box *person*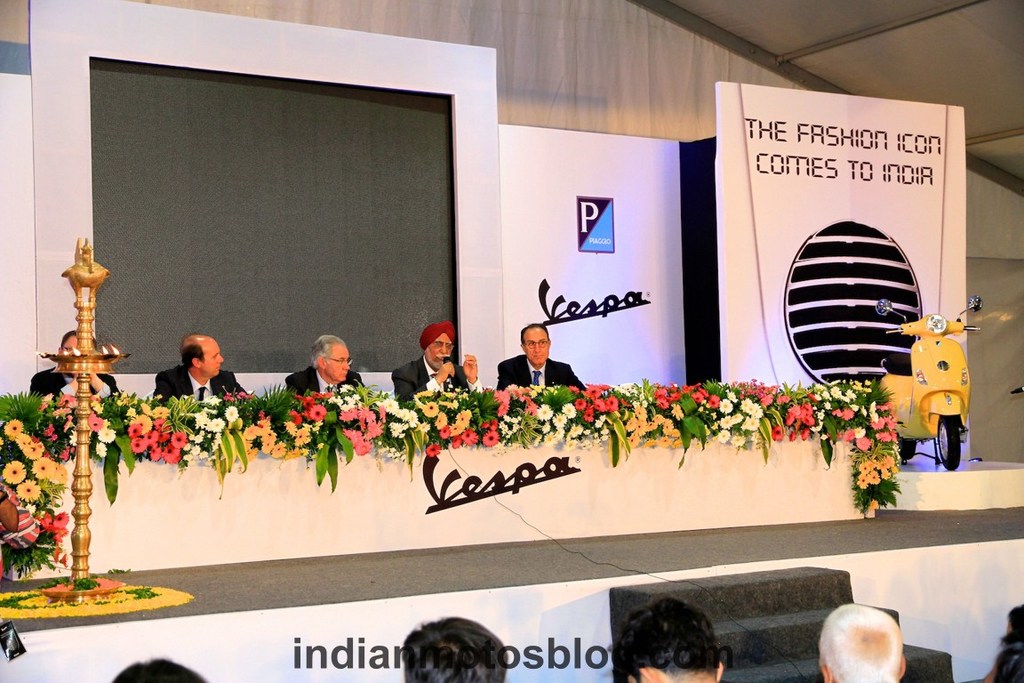
bbox=(495, 325, 591, 392)
